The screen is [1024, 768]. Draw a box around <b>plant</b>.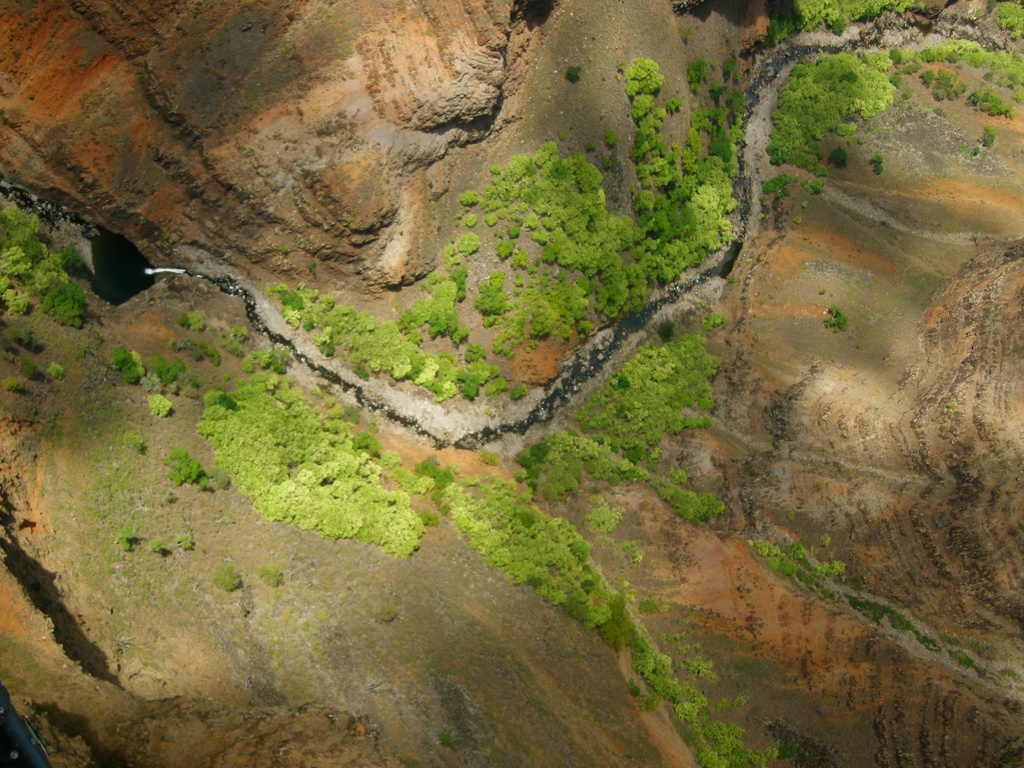
[left=0, top=321, right=44, bottom=360].
